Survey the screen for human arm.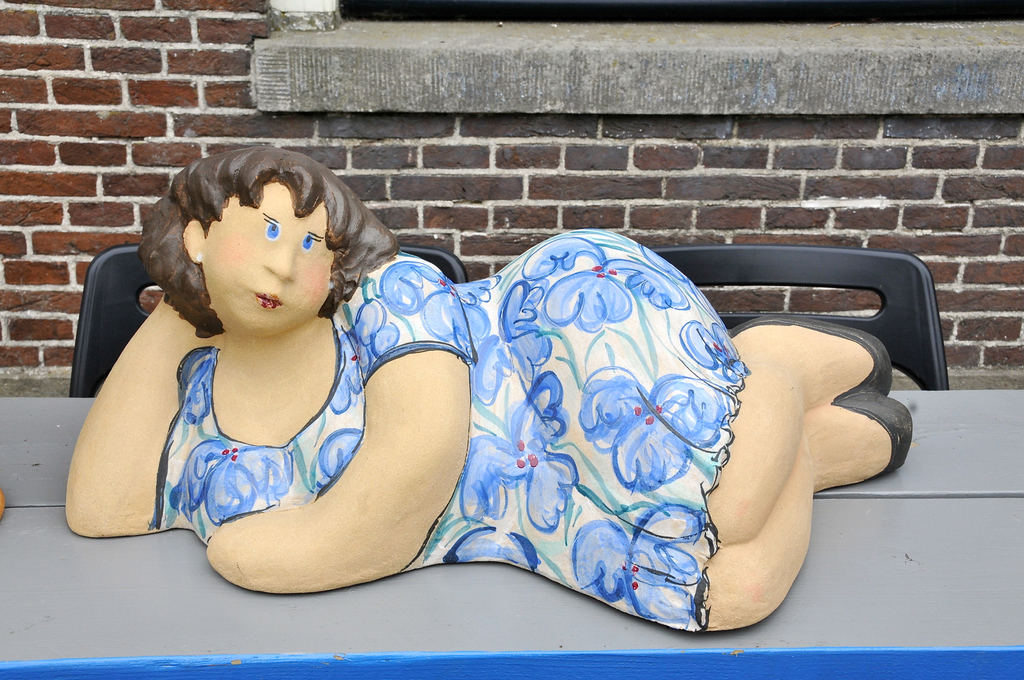
Survey found: bbox=(207, 256, 471, 597).
